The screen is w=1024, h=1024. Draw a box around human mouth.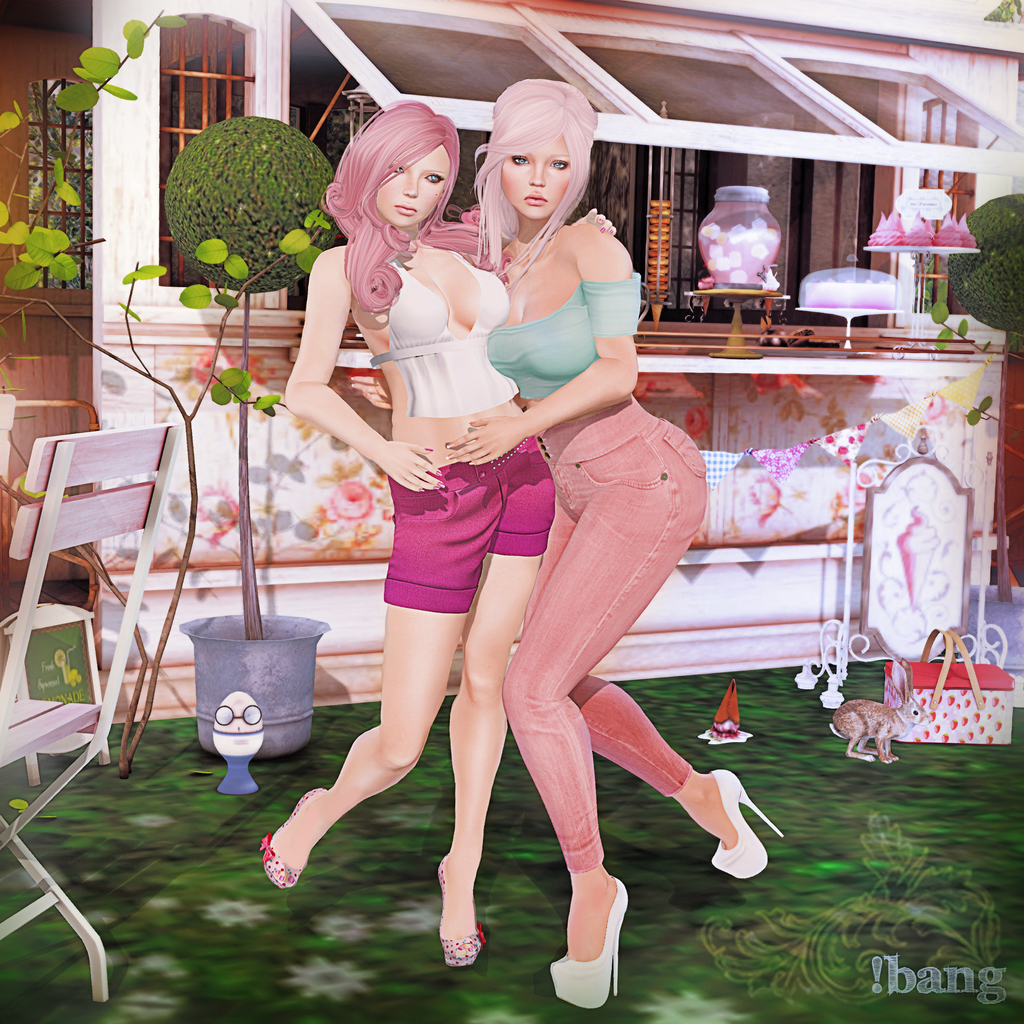
[520, 188, 547, 212].
